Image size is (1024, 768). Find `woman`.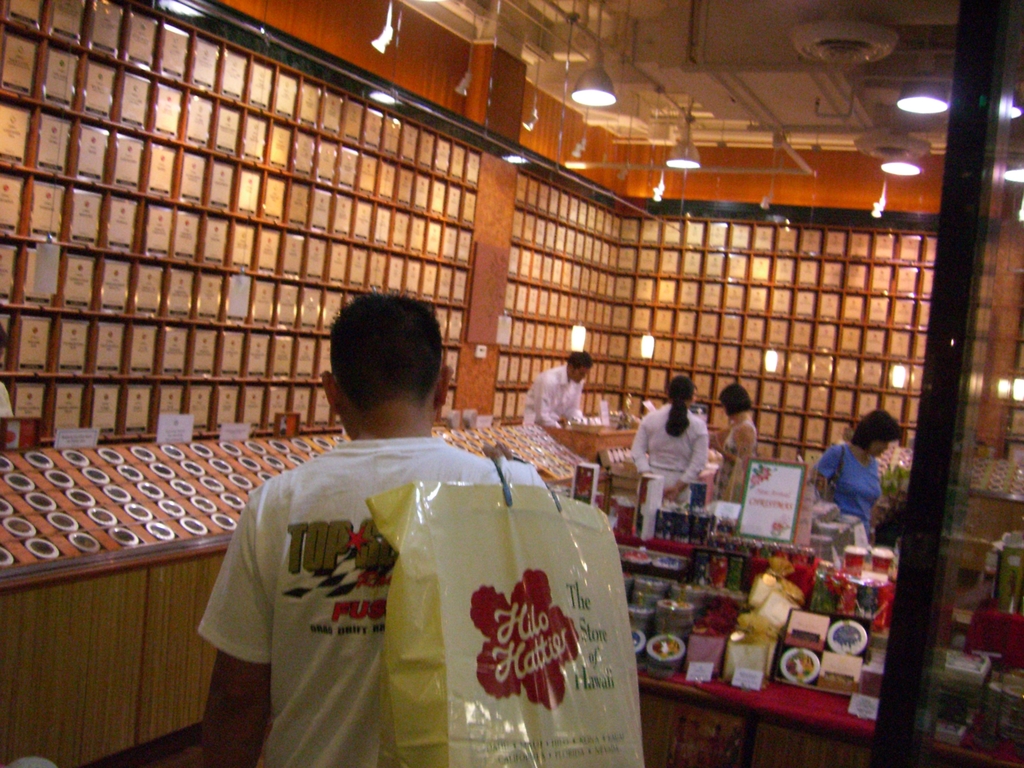
select_region(618, 381, 724, 520).
